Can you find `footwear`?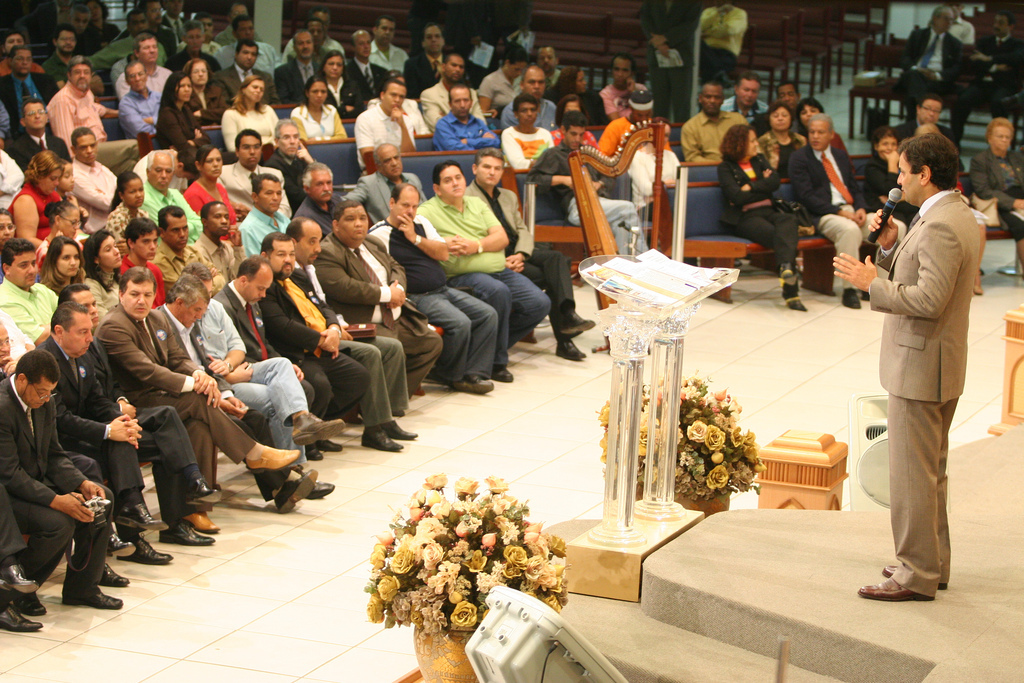
Yes, bounding box: box(103, 532, 134, 556).
